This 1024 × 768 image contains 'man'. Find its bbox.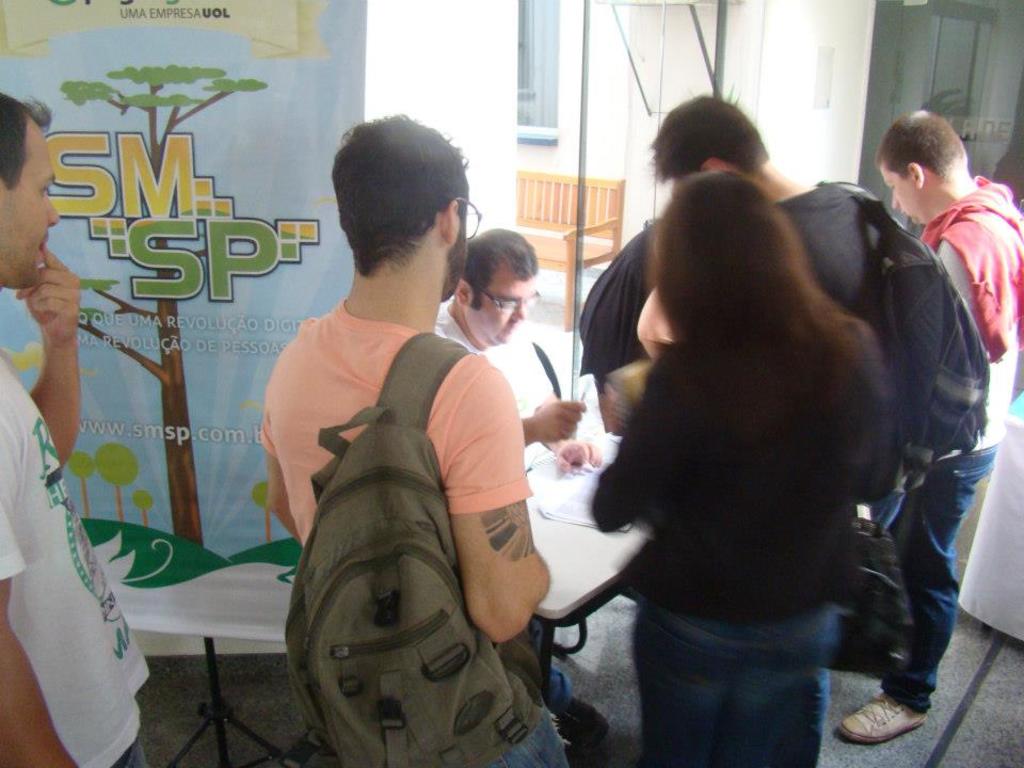
locate(425, 224, 615, 745).
